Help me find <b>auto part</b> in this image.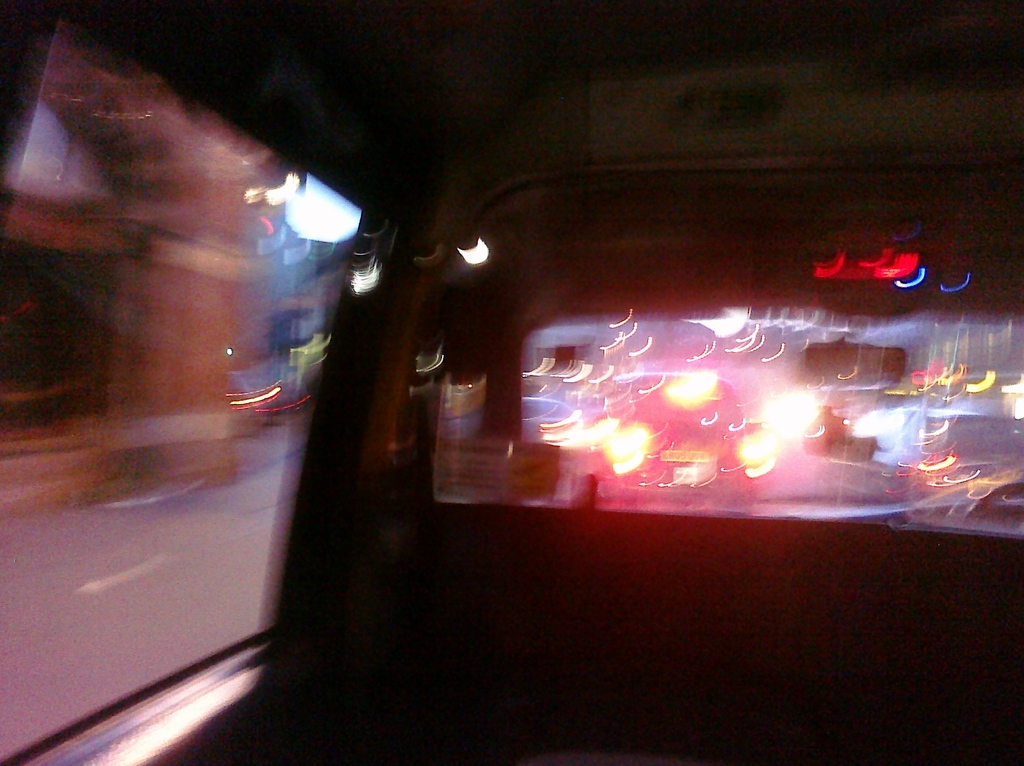
Found it: region(0, 0, 1023, 765).
